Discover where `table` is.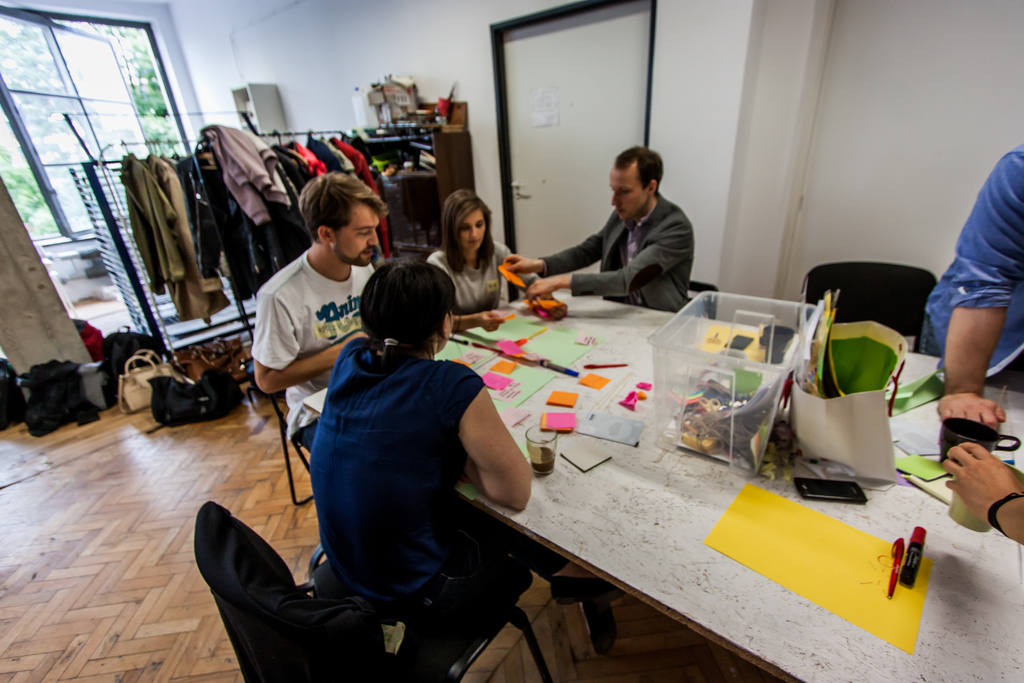
Discovered at left=218, top=299, right=927, bottom=680.
